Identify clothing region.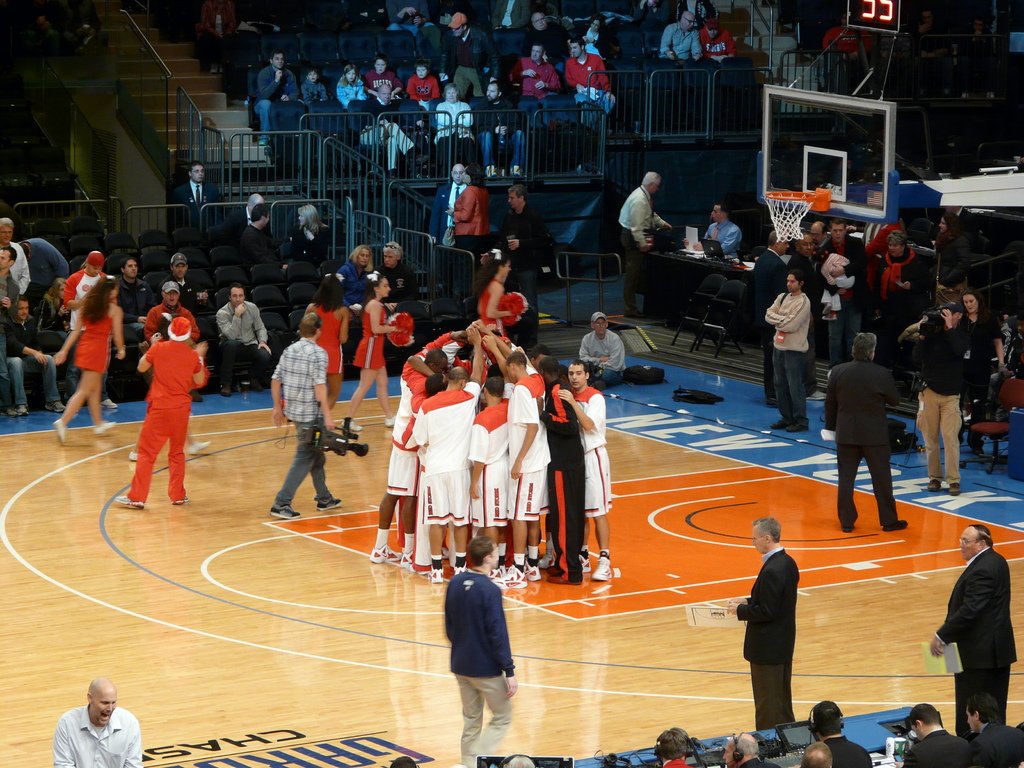
Region: pyautogui.locateOnScreen(665, 759, 691, 767).
